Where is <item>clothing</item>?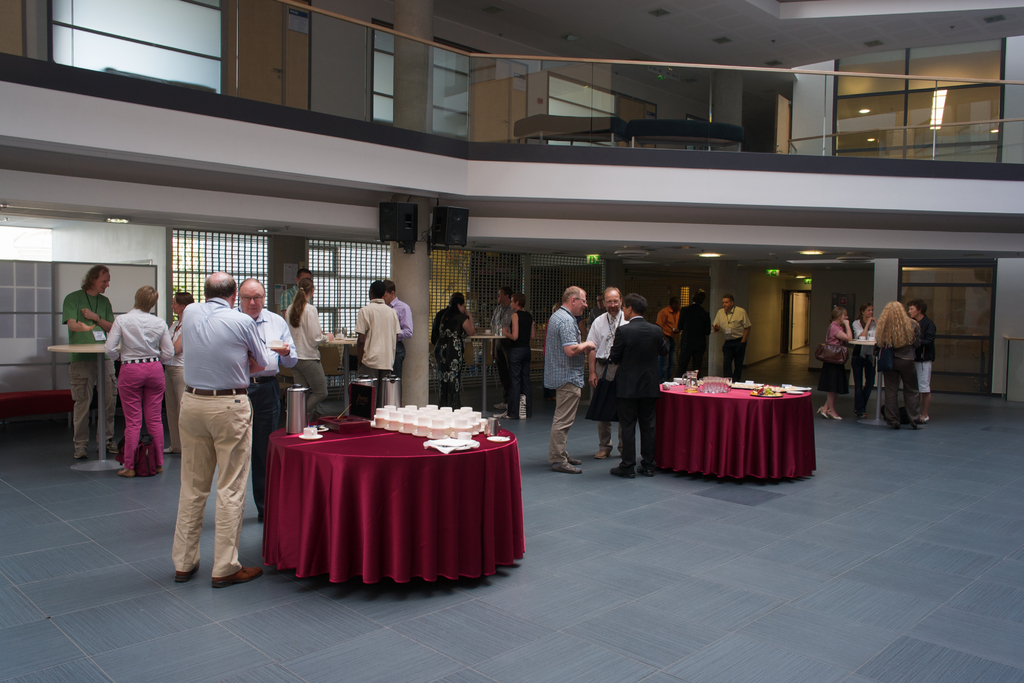
bbox(608, 309, 674, 467).
